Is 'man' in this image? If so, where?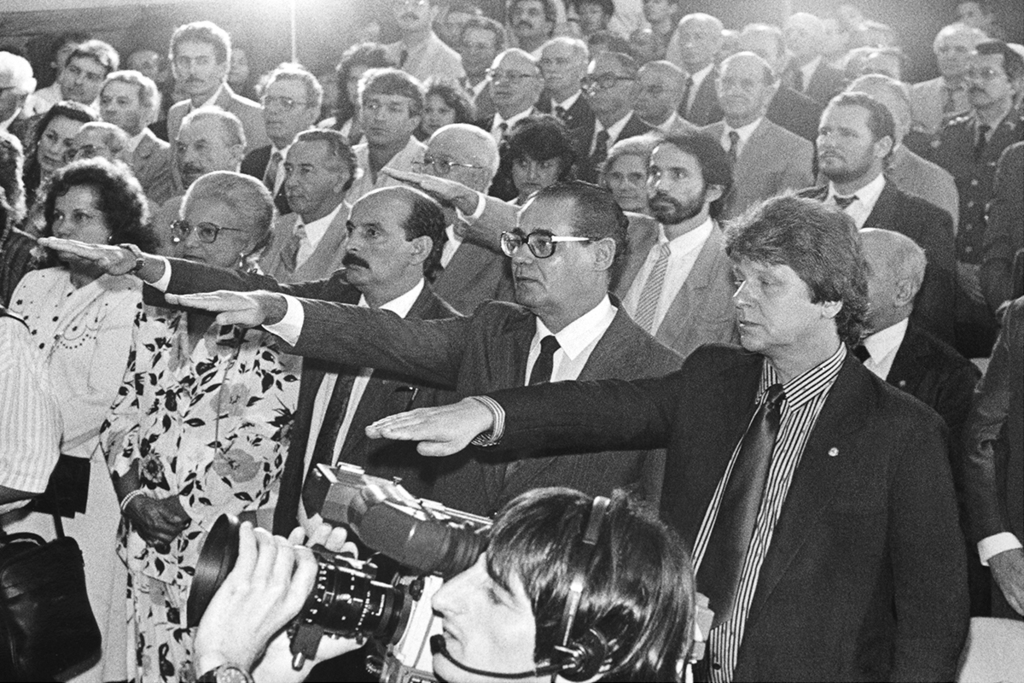
Yes, at 474:44:566:205.
